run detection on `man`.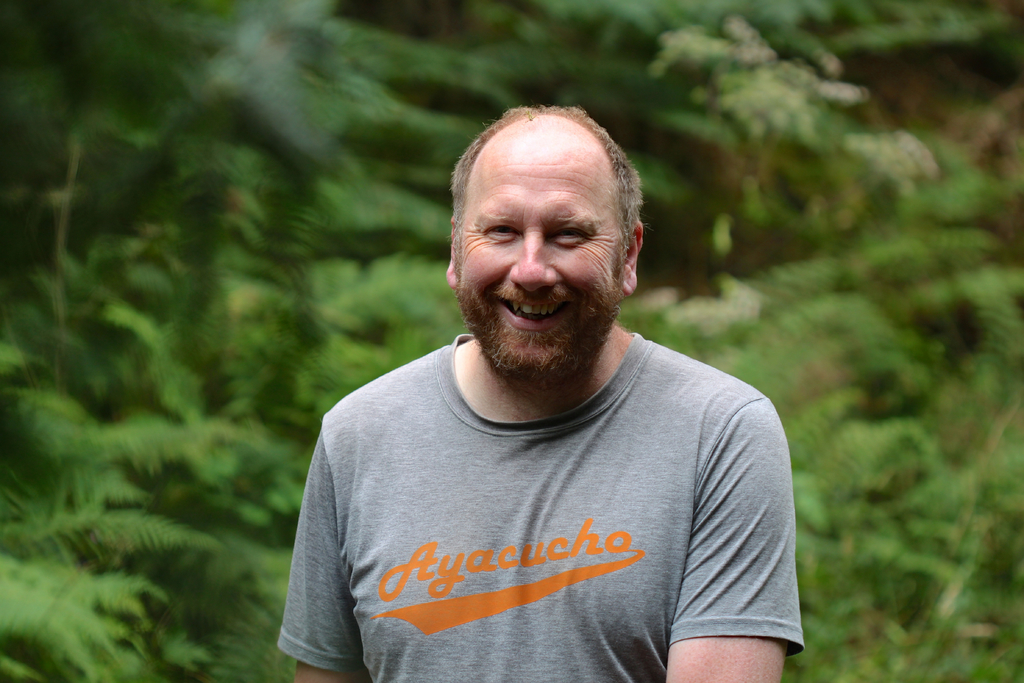
Result: x1=272 y1=110 x2=812 y2=682.
